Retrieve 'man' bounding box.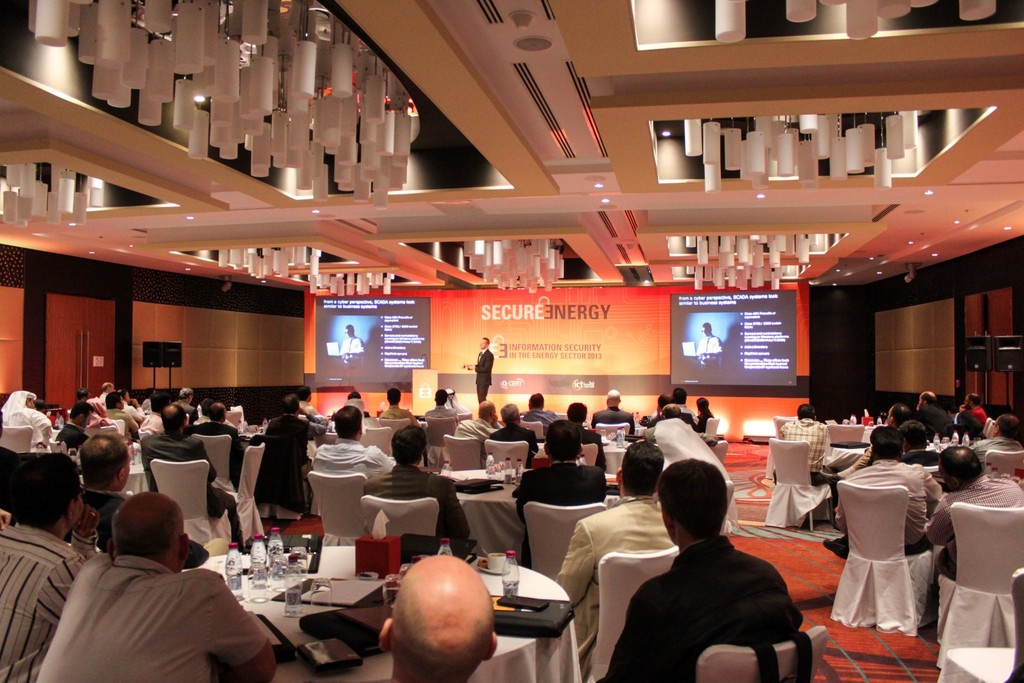
Bounding box: <bbox>102, 391, 142, 434</bbox>.
